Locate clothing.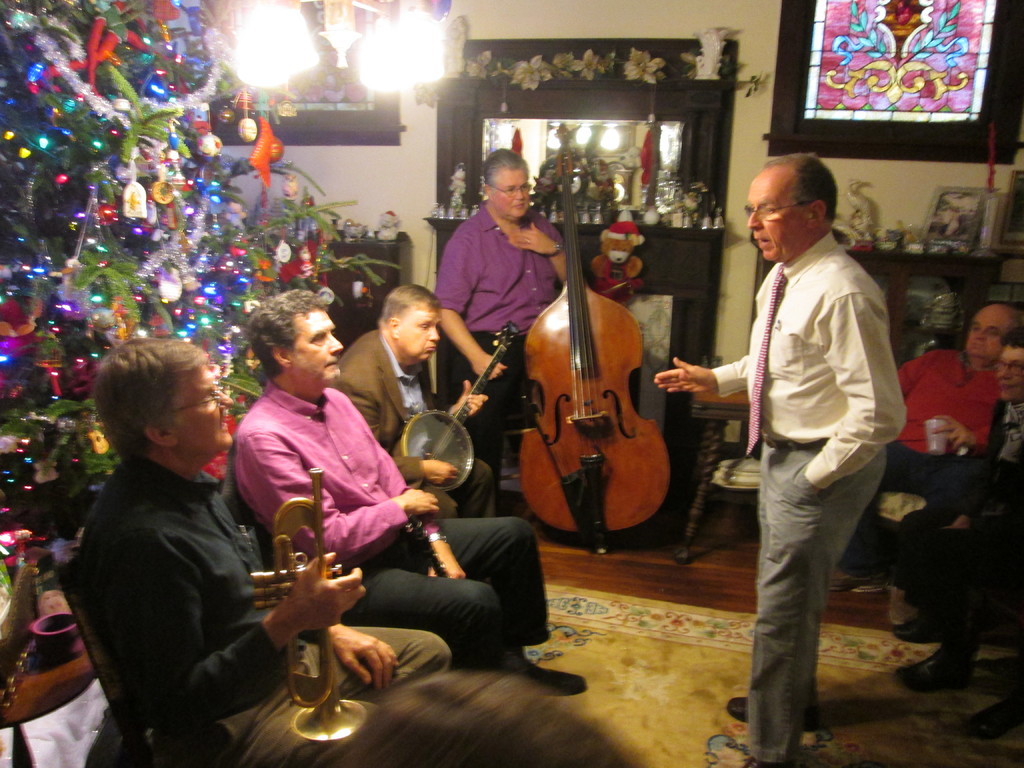
Bounding box: <bbox>333, 321, 492, 522</bbox>.
